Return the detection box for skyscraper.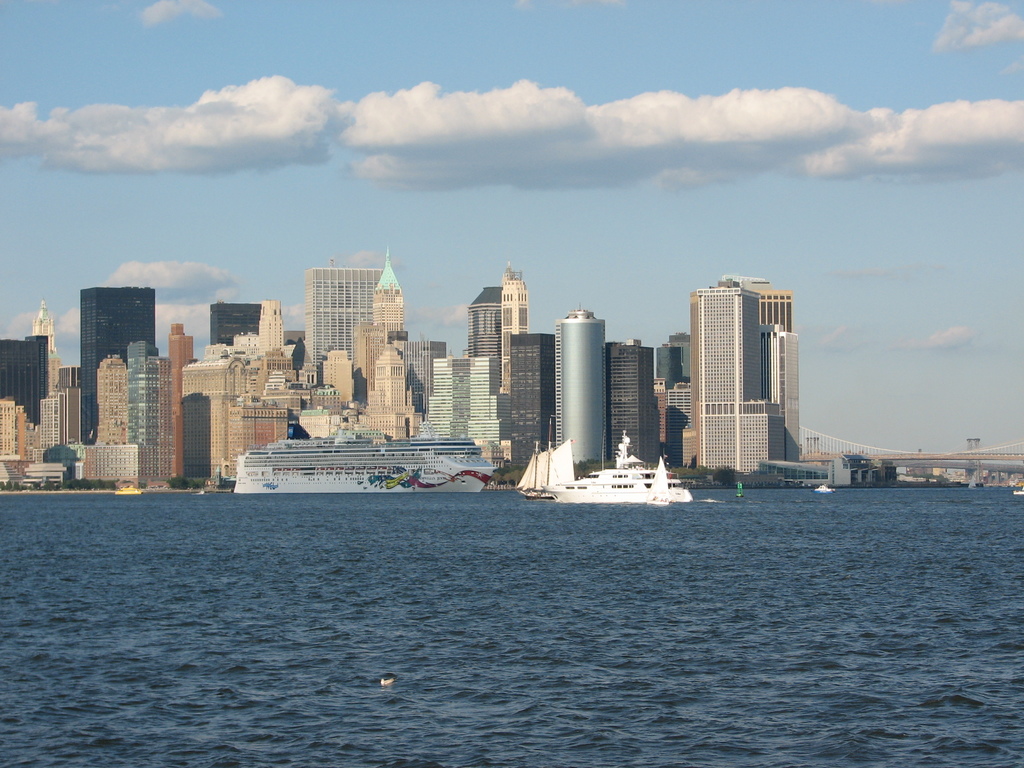
607 333 659 457.
